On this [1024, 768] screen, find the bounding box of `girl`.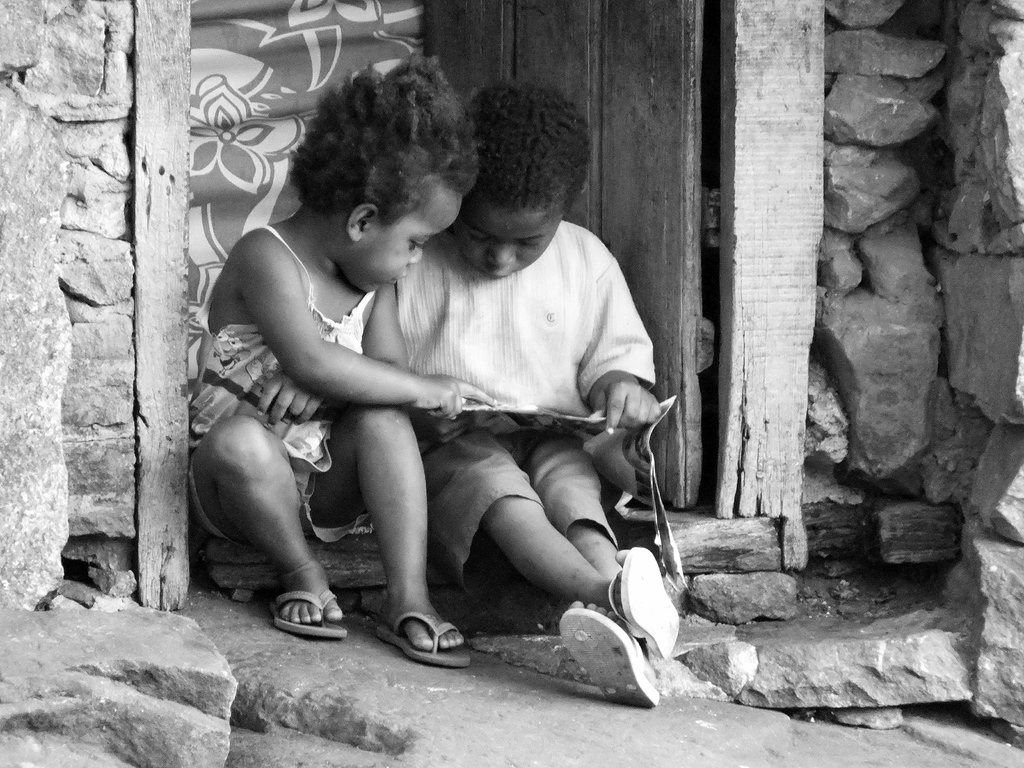
Bounding box: [187, 52, 495, 671].
